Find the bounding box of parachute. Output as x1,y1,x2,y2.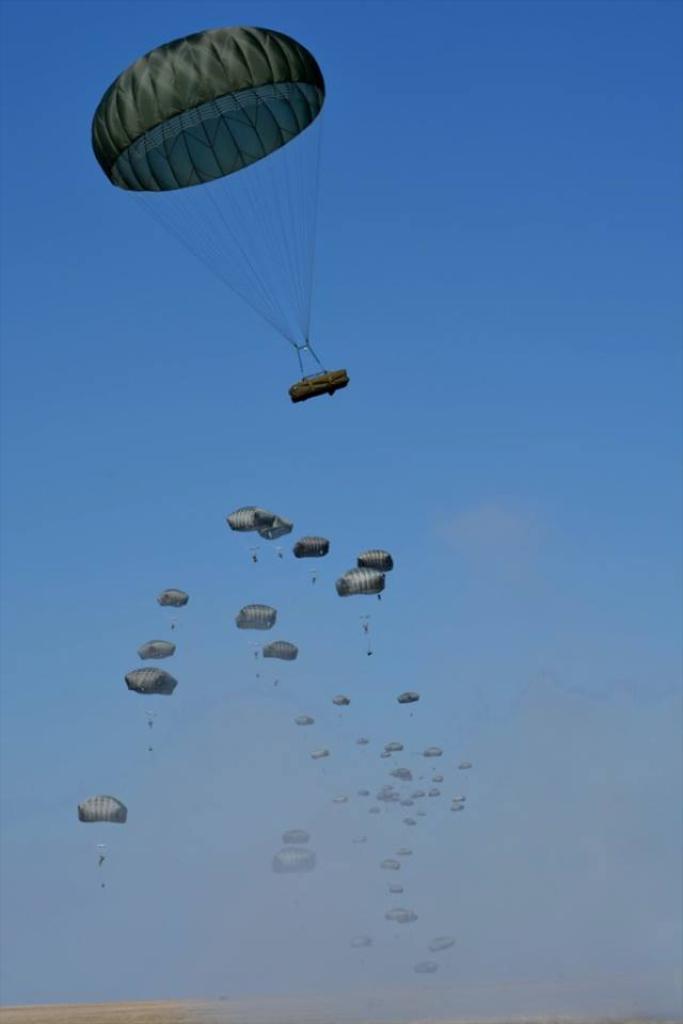
232,509,258,555.
